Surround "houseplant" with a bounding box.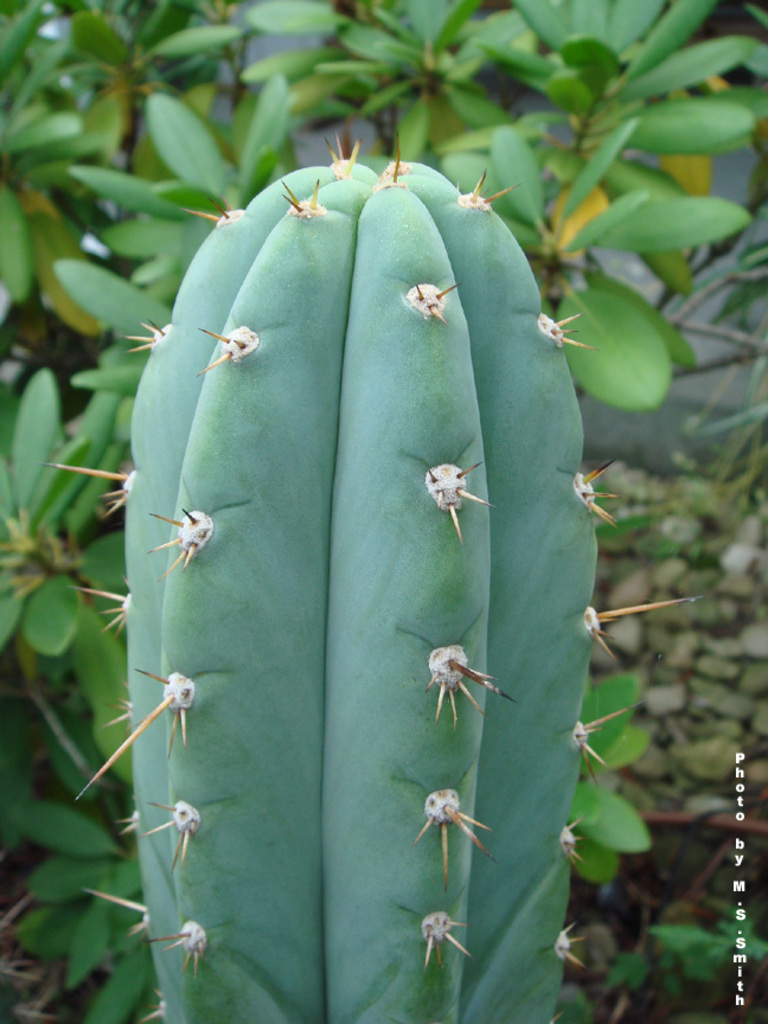
bbox=(45, 160, 700, 1023).
